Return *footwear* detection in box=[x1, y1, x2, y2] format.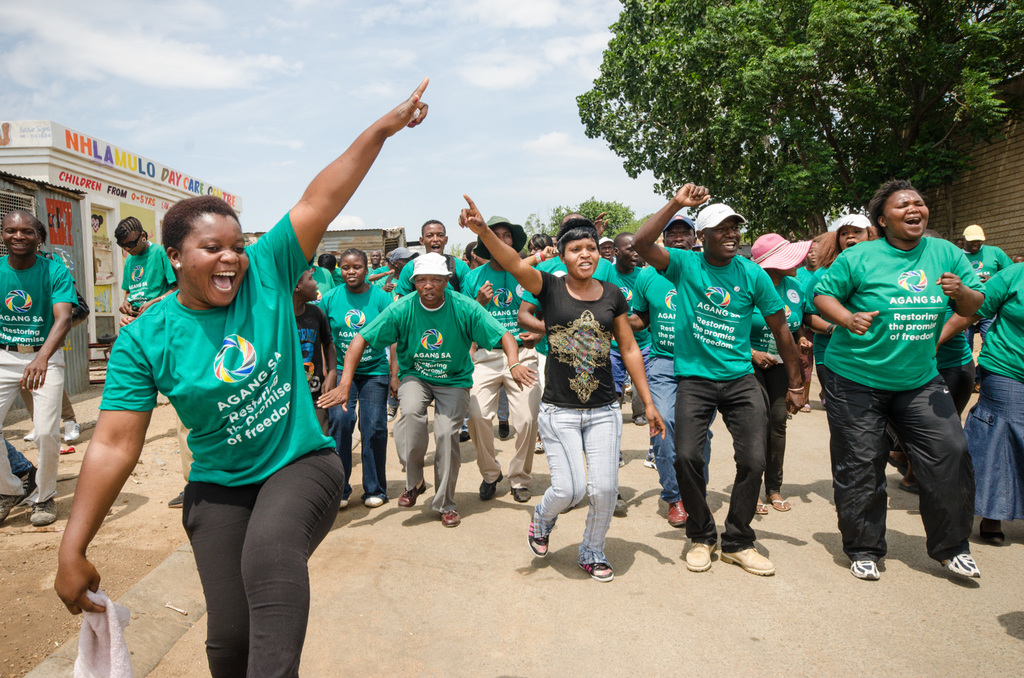
box=[507, 486, 533, 504].
